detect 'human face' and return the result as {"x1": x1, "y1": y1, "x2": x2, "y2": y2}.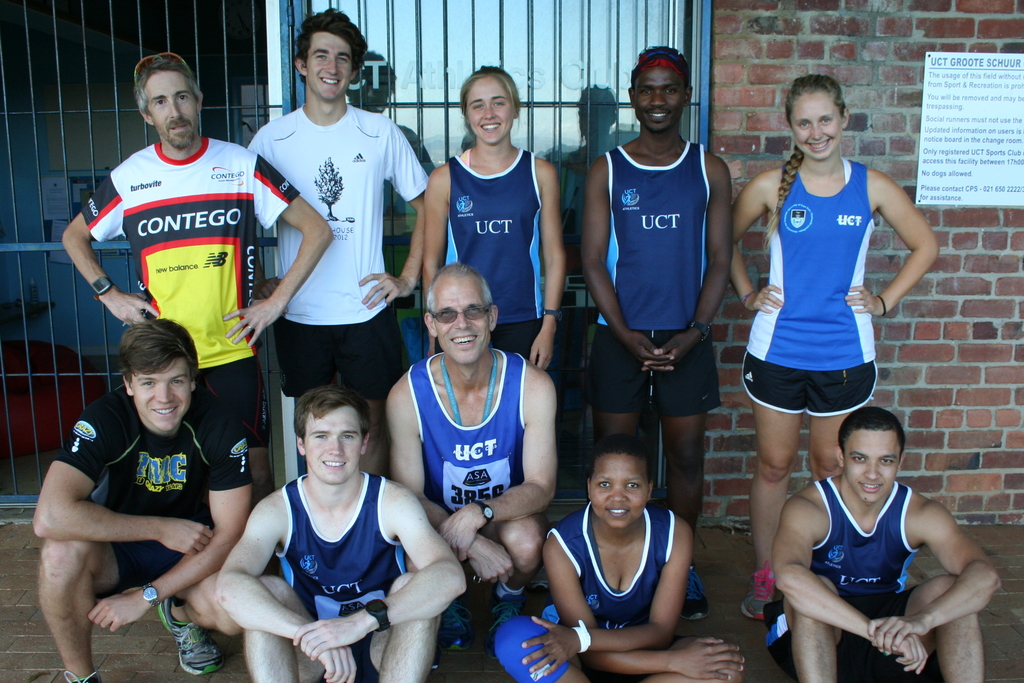
{"x1": 148, "y1": 68, "x2": 200, "y2": 147}.
